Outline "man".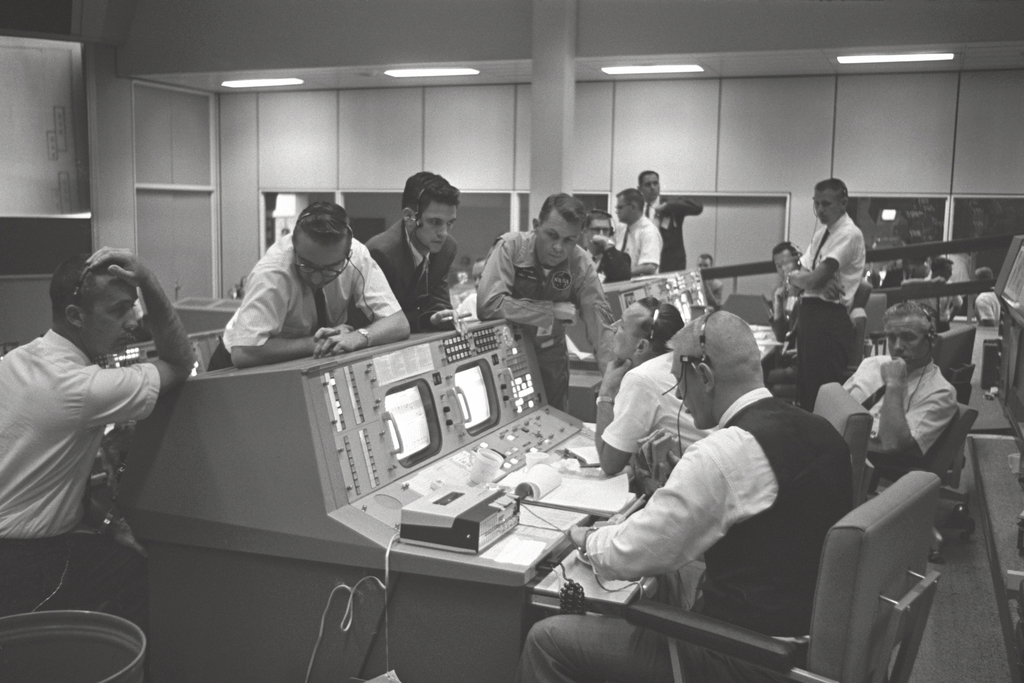
Outline: crop(476, 188, 610, 356).
